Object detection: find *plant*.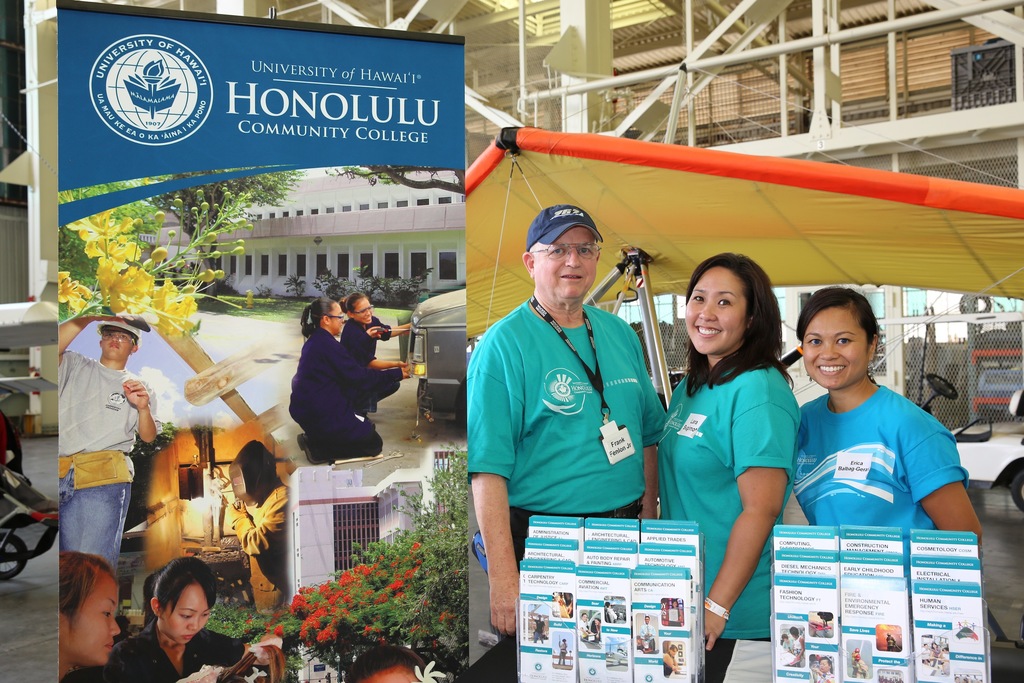
(284, 274, 304, 299).
